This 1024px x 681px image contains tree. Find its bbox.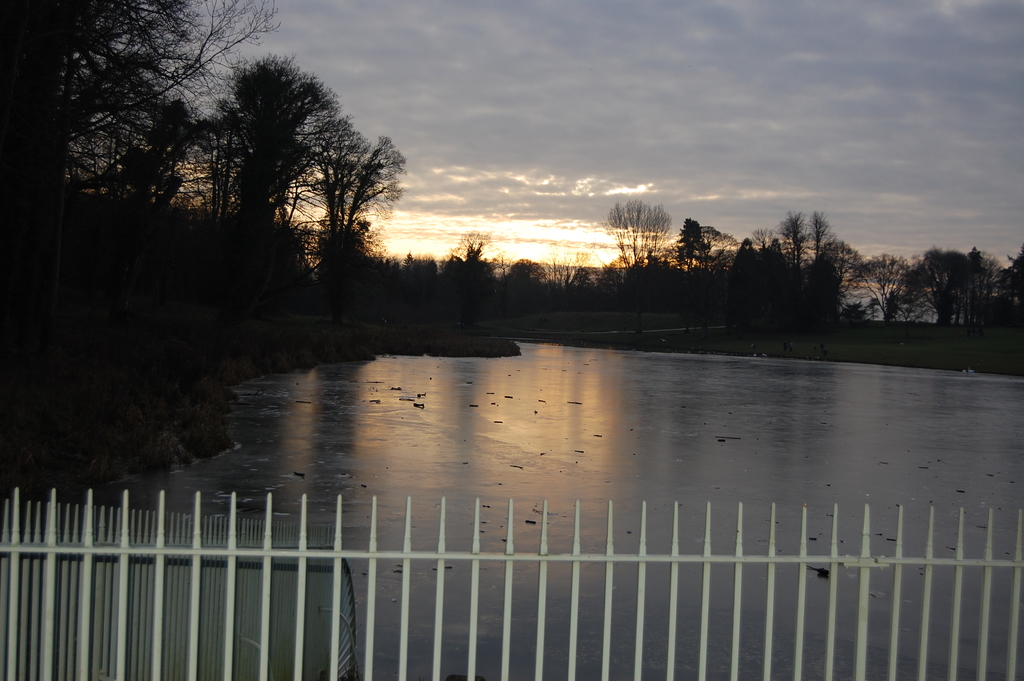
<bbox>673, 211, 714, 274</bbox>.
